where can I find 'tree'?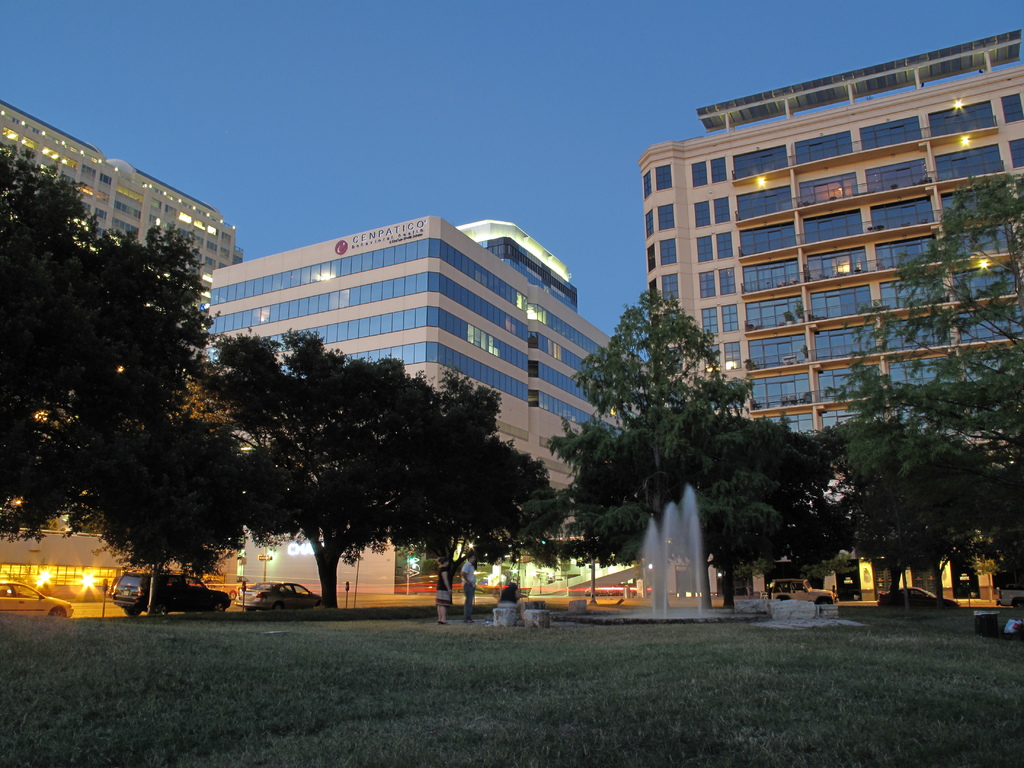
You can find it at <box>547,404,837,610</box>.
